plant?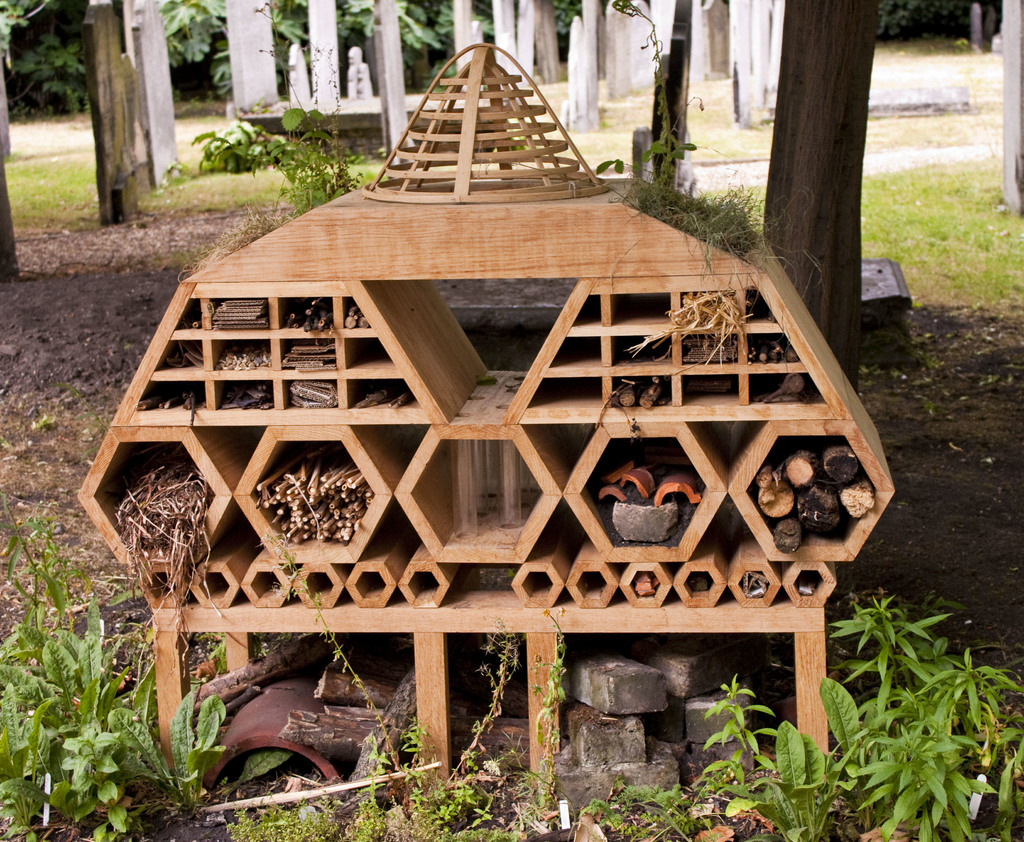
x1=922, y1=396, x2=941, y2=417
